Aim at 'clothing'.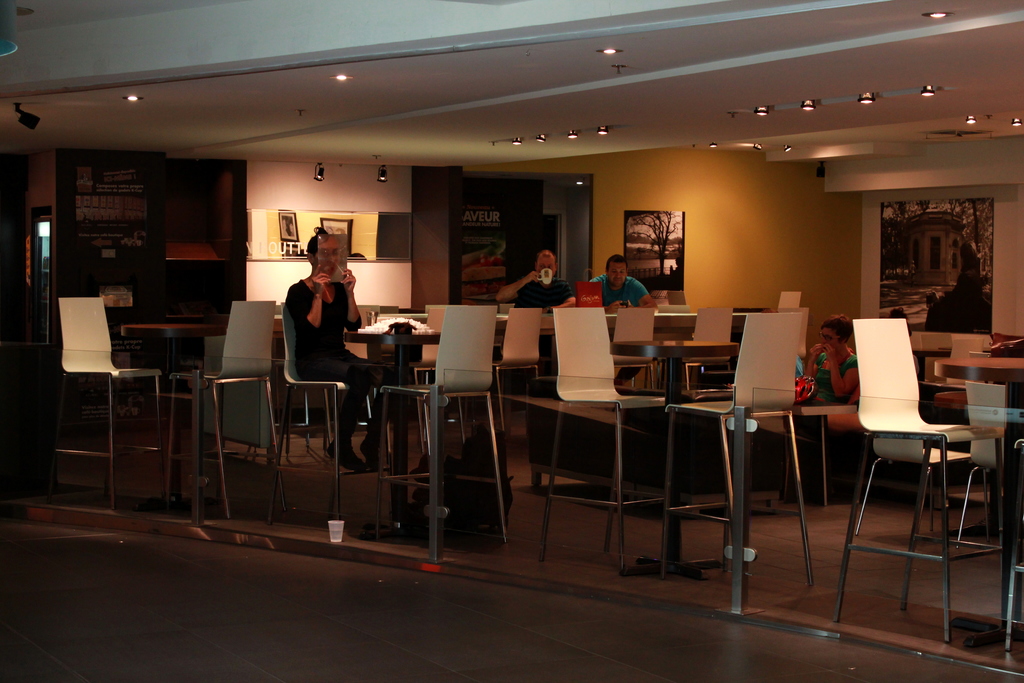
Aimed at l=595, t=272, r=642, b=309.
